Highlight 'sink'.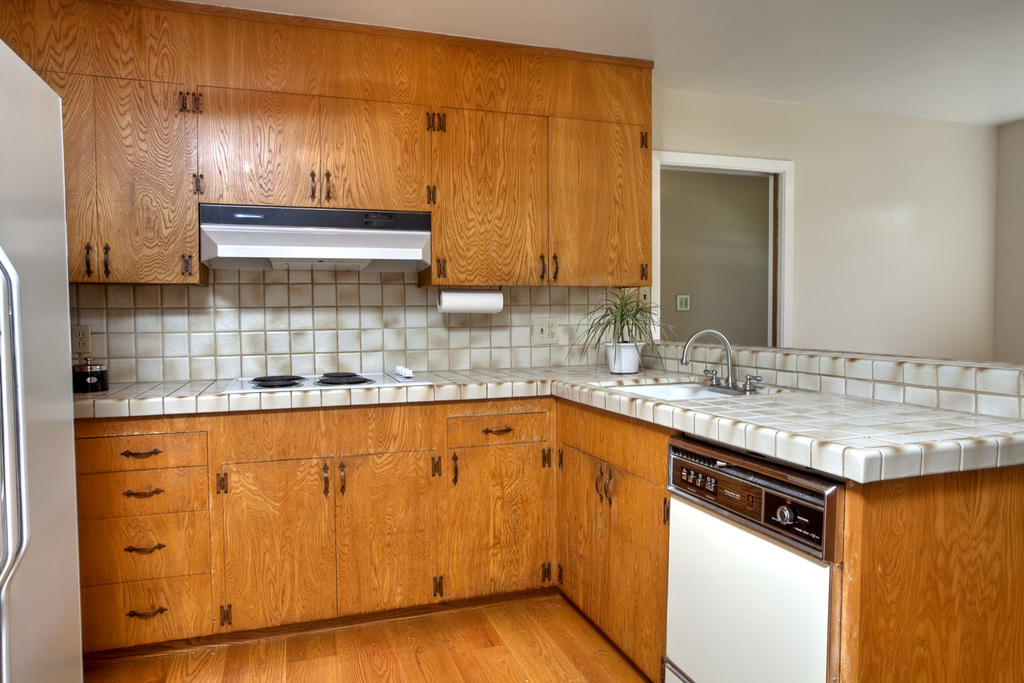
Highlighted region: [590,330,765,404].
